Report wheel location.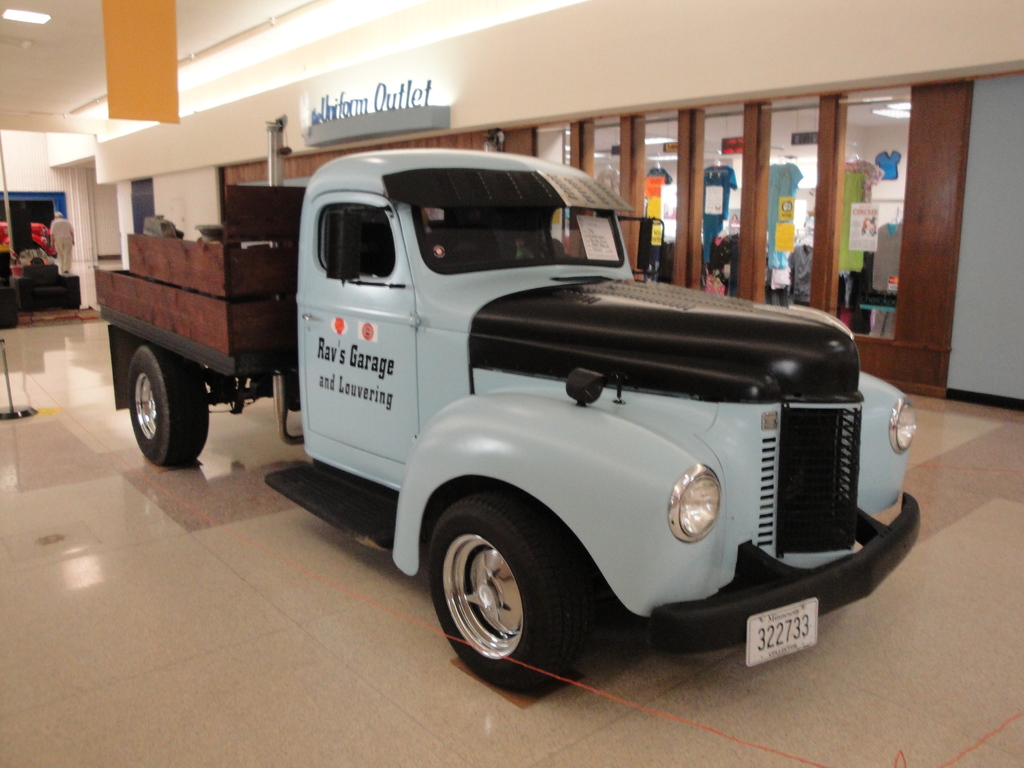
Report: x1=127 y1=342 x2=212 y2=464.
